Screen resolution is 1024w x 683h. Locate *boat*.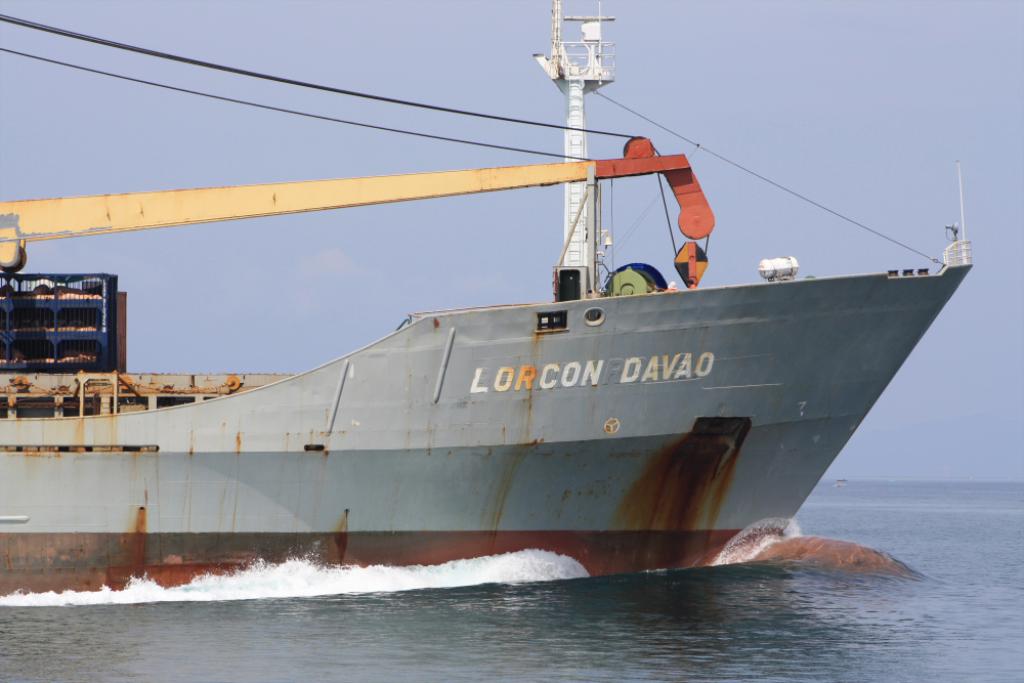
33/209/950/581.
